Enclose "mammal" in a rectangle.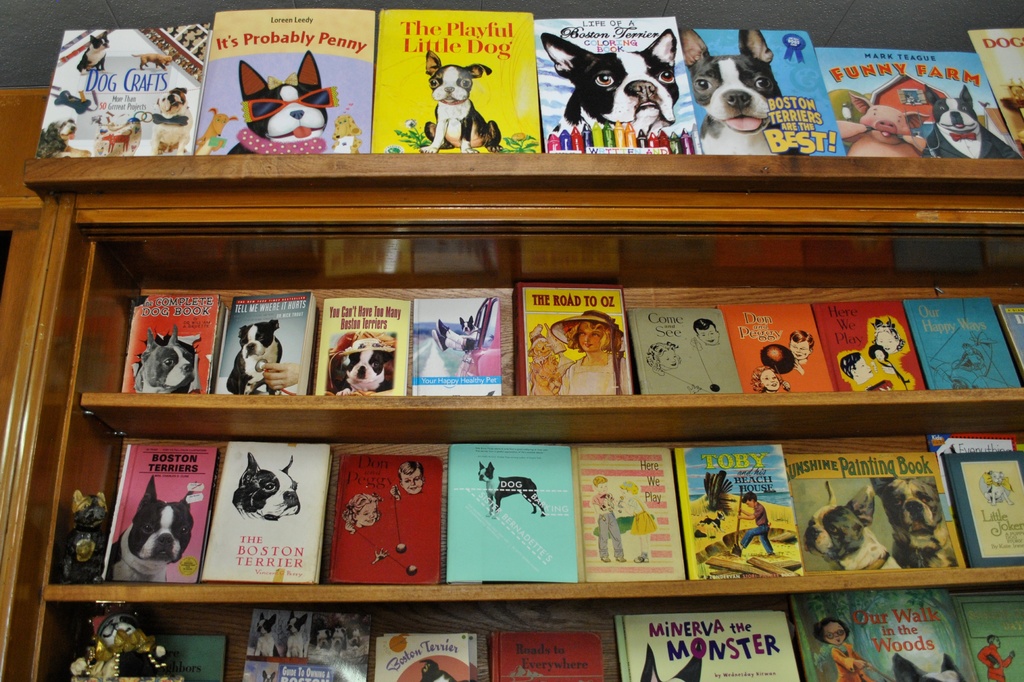
detection(477, 461, 544, 519).
